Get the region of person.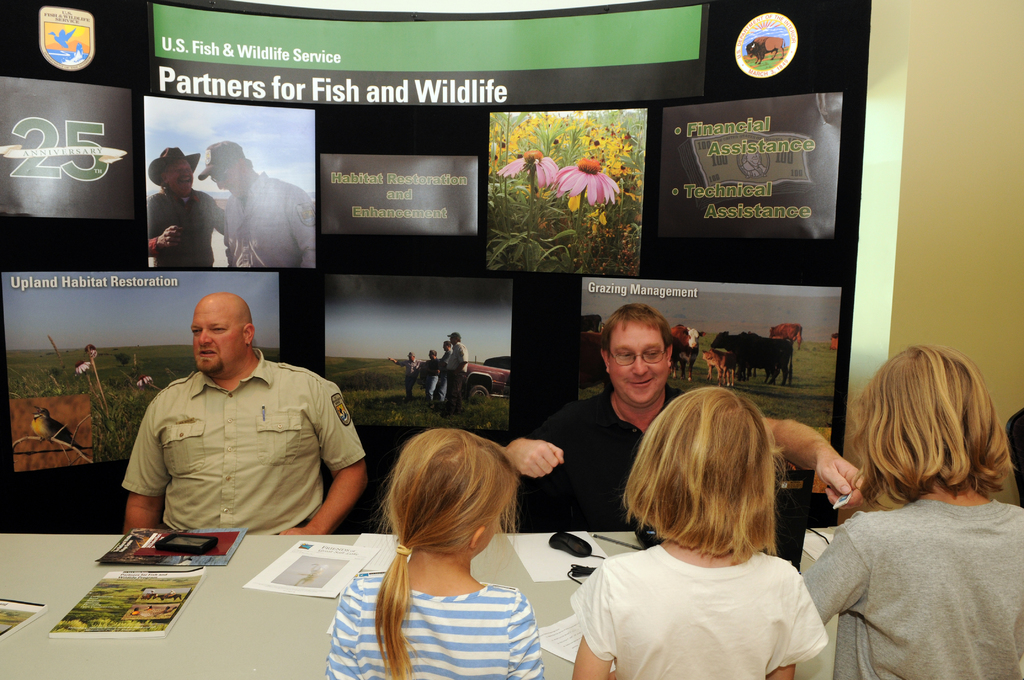
(x1=428, y1=342, x2=460, y2=401).
